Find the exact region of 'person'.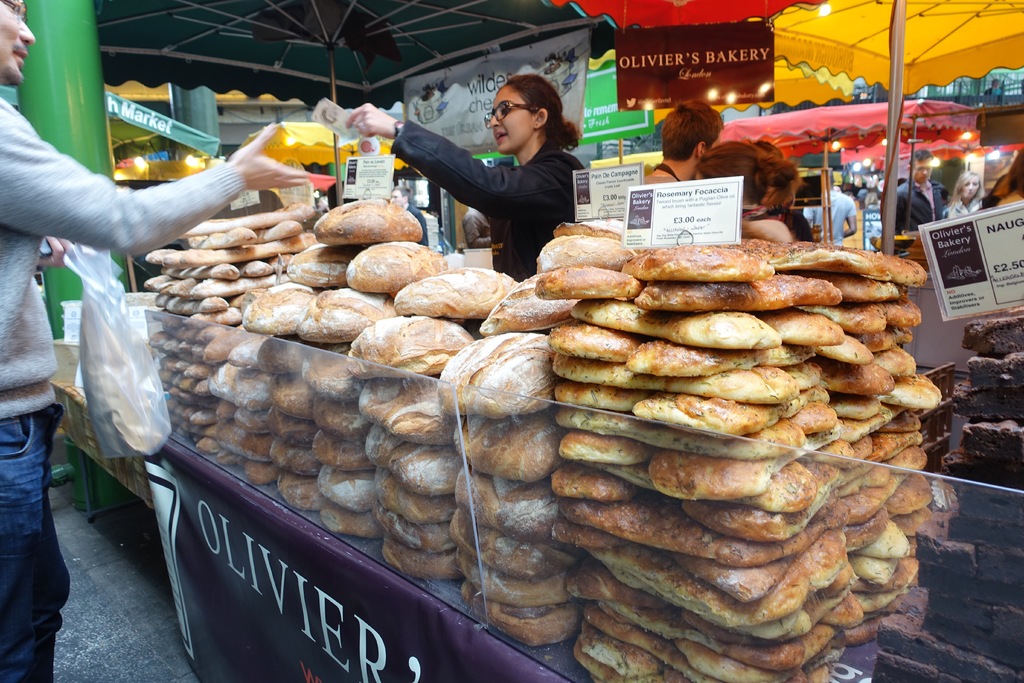
Exact region: [895, 149, 949, 252].
